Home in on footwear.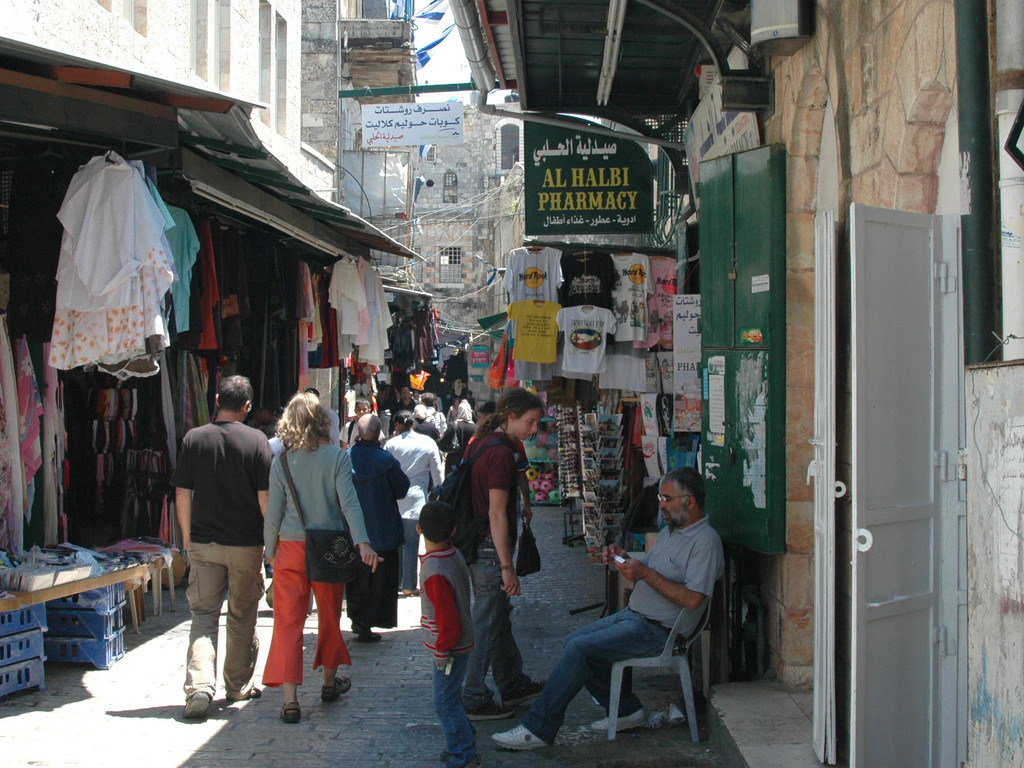
Homed in at x1=504, y1=678, x2=549, y2=704.
